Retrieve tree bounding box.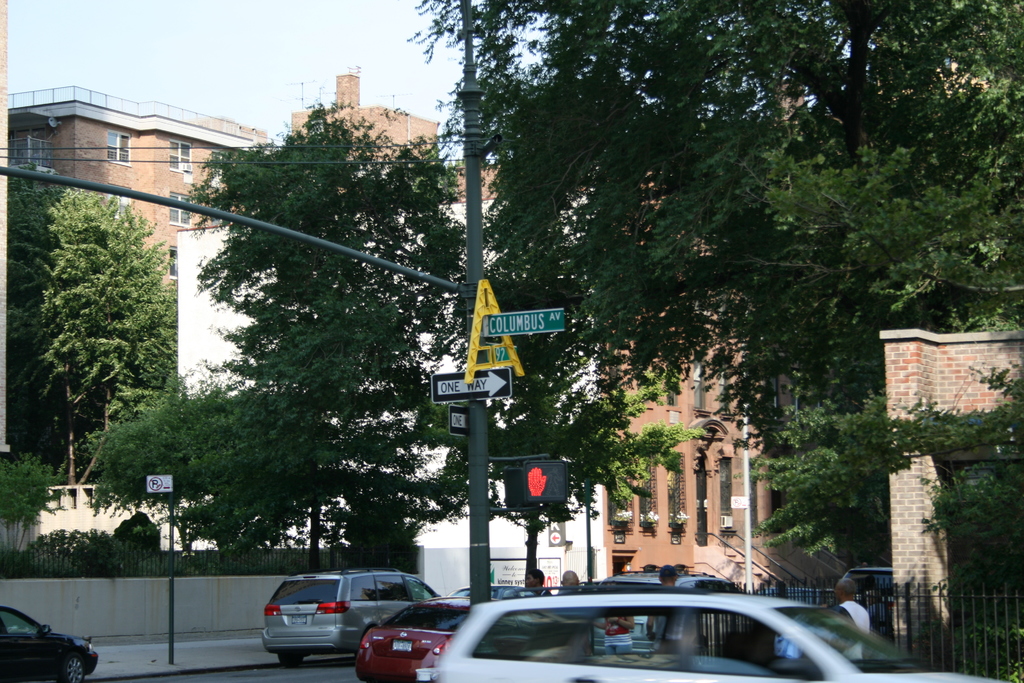
Bounding box: [x1=80, y1=381, x2=348, y2=571].
